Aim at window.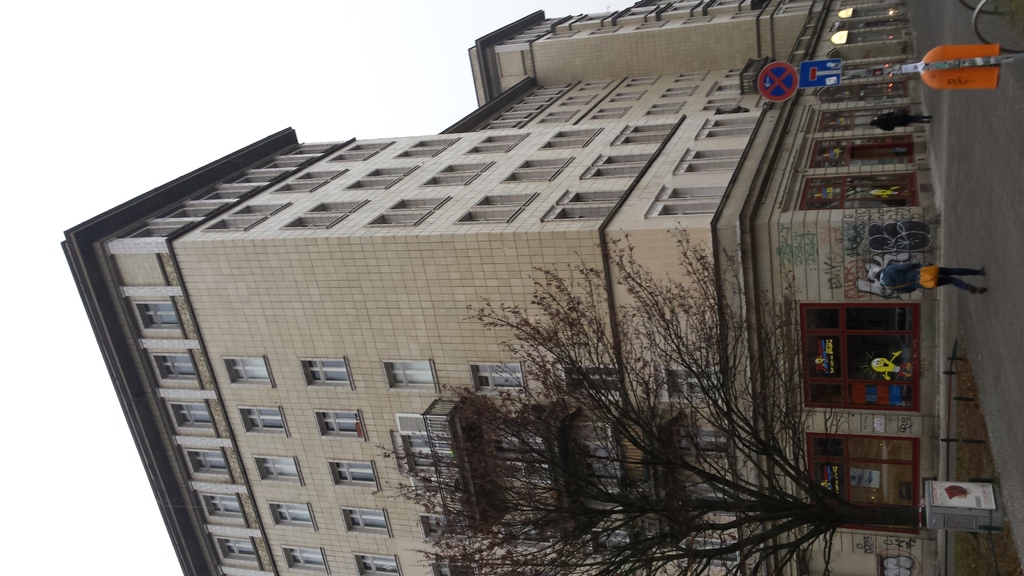
Aimed at 274, 504, 307, 525.
